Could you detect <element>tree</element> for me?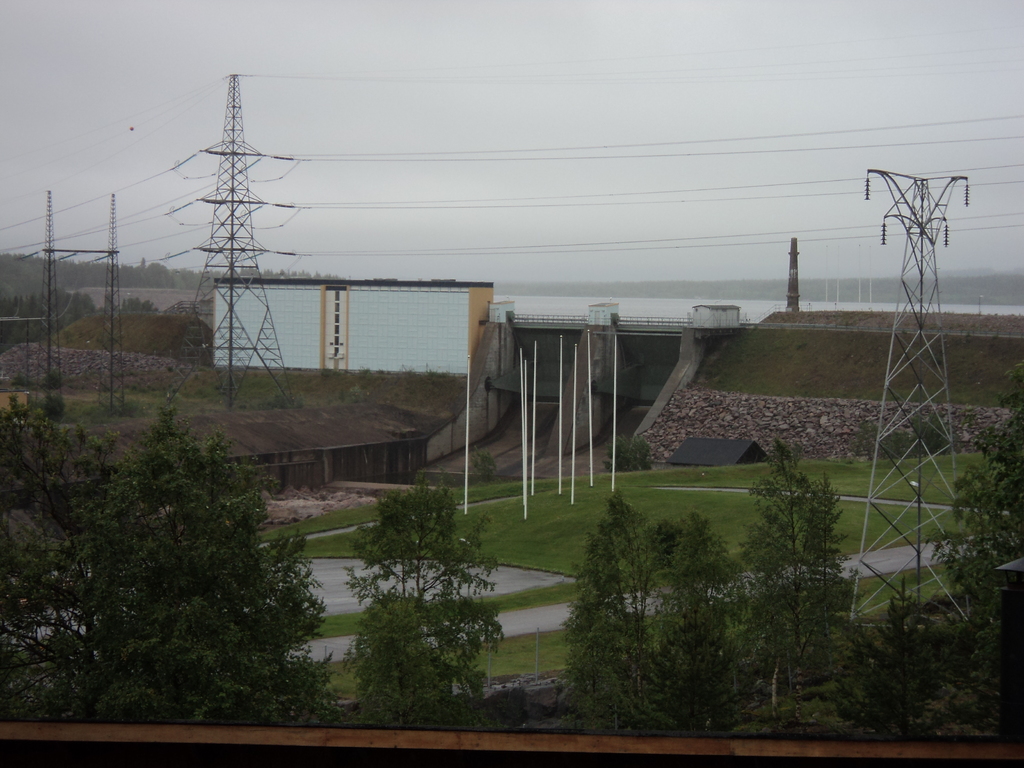
Detection result: bbox(715, 433, 924, 748).
